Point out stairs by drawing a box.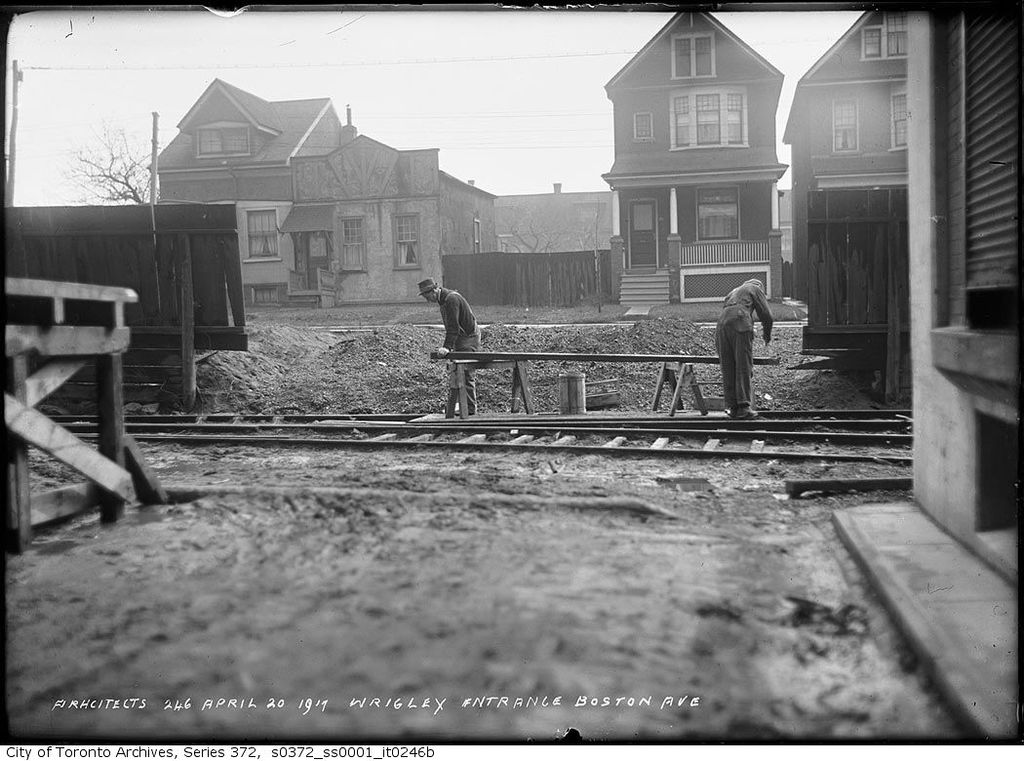
box(36, 345, 213, 406).
